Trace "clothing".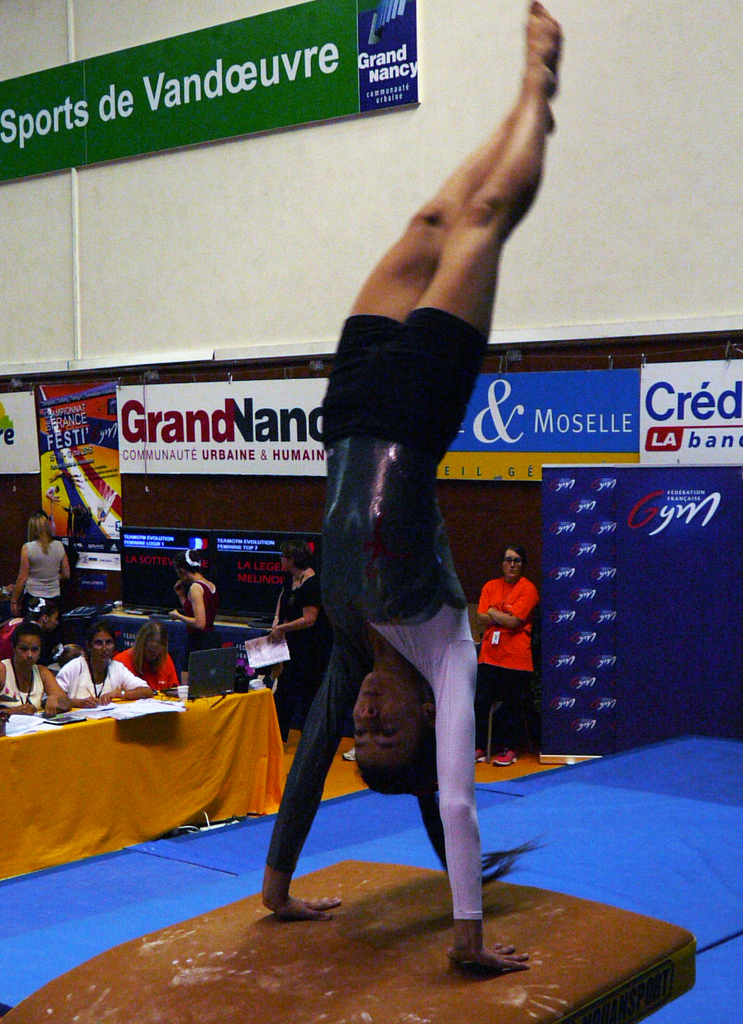
Traced to 51 648 141 701.
